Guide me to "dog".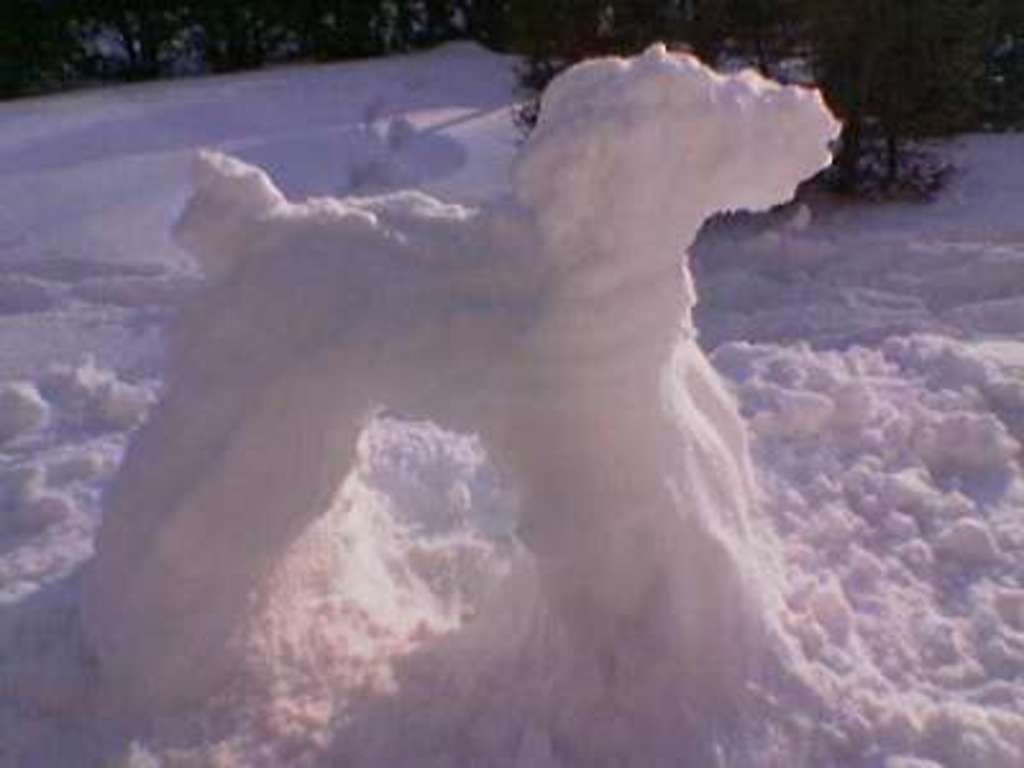
Guidance: 77/44/847/686.
